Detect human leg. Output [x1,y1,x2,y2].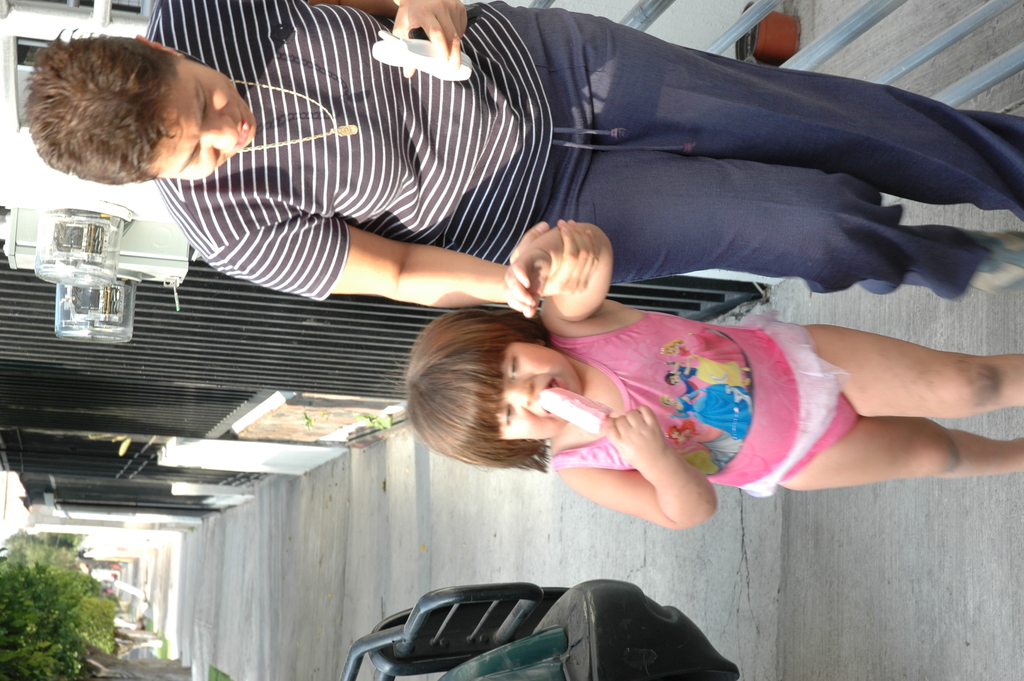
[811,320,1023,416].
